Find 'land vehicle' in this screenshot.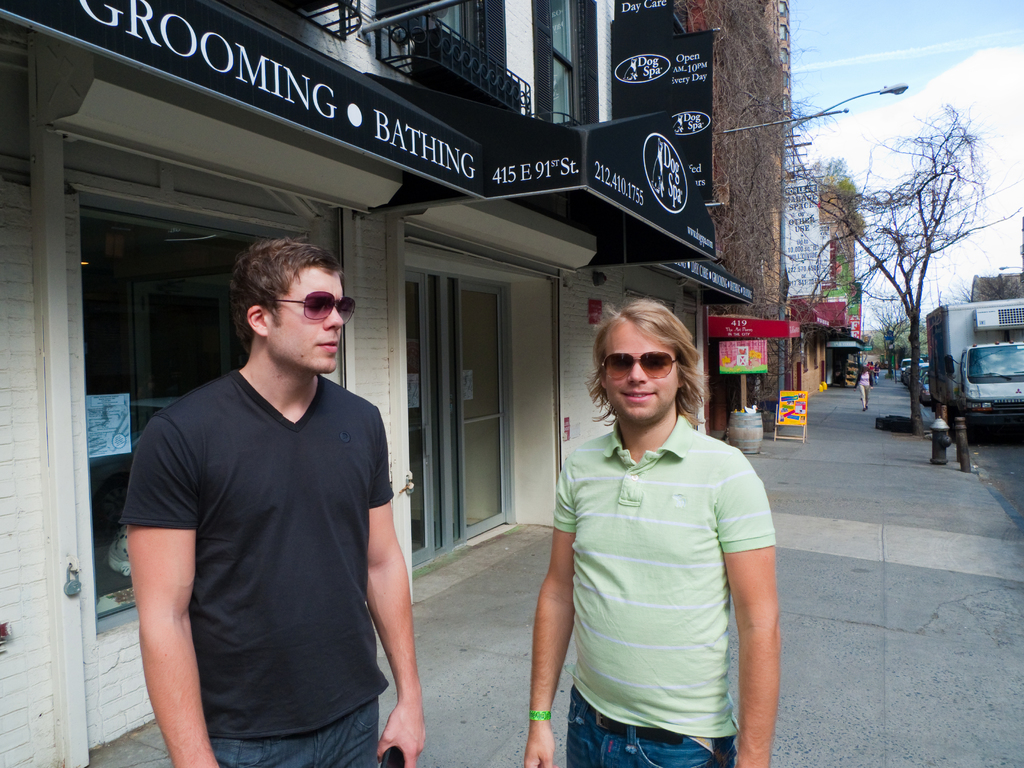
The bounding box for 'land vehicle' is pyautogui.locateOnScreen(921, 303, 1023, 442).
